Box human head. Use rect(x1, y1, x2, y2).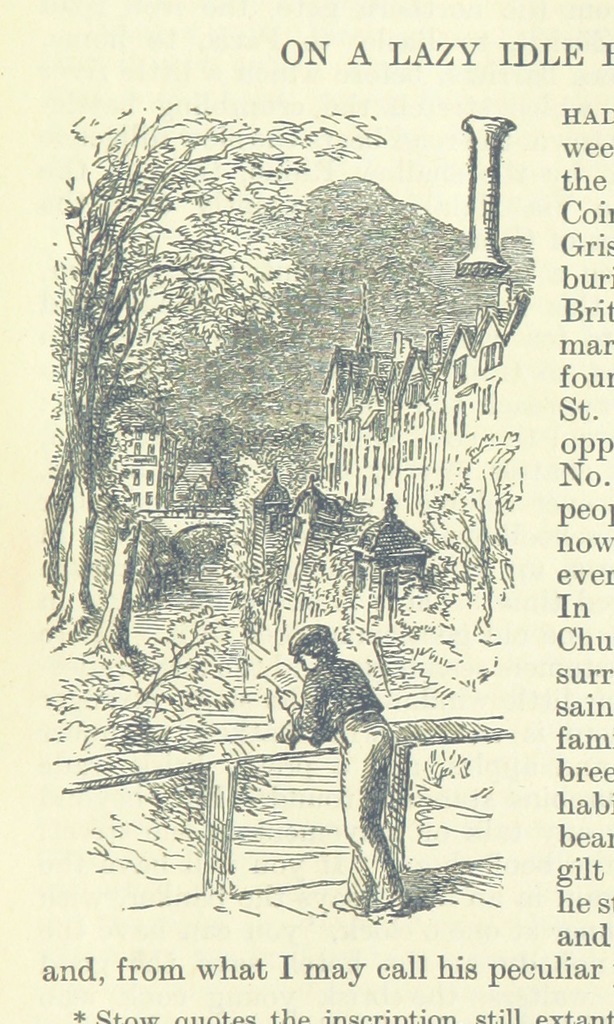
rect(282, 629, 332, 671).
